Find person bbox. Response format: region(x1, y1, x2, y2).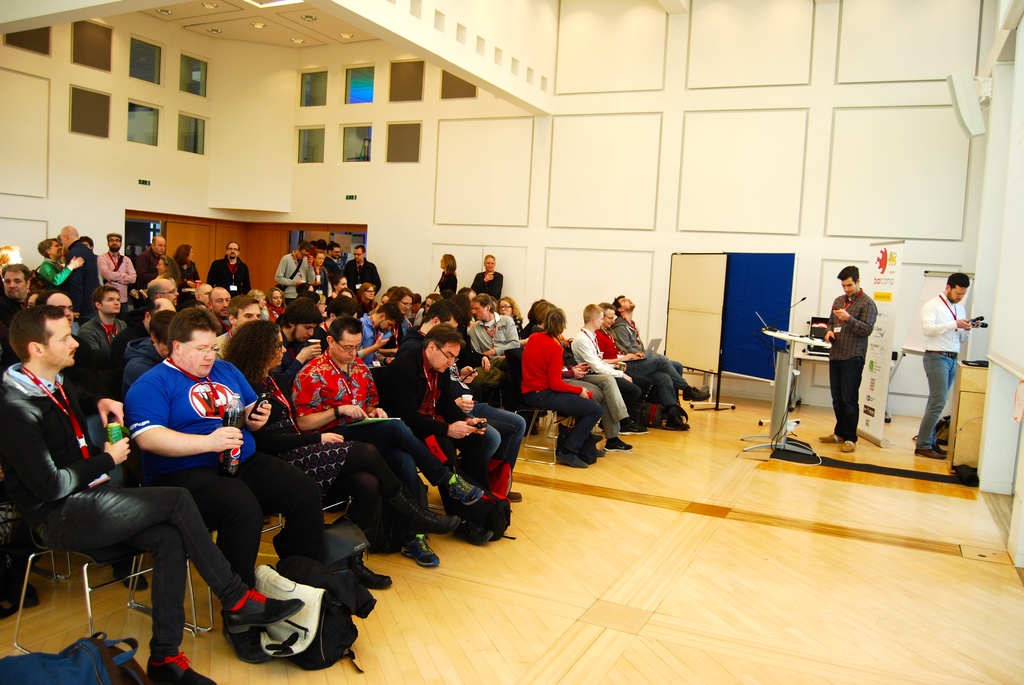
region(374, 313, 513, 494).
